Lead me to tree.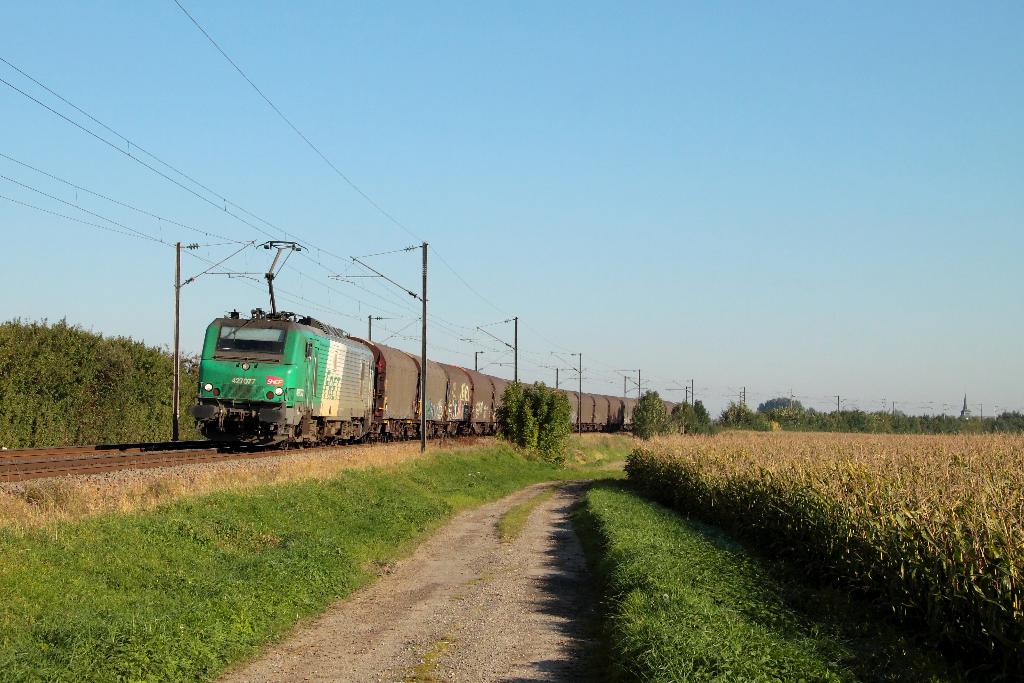
Lead to left=624, top=388, right=671, bottom=442.
